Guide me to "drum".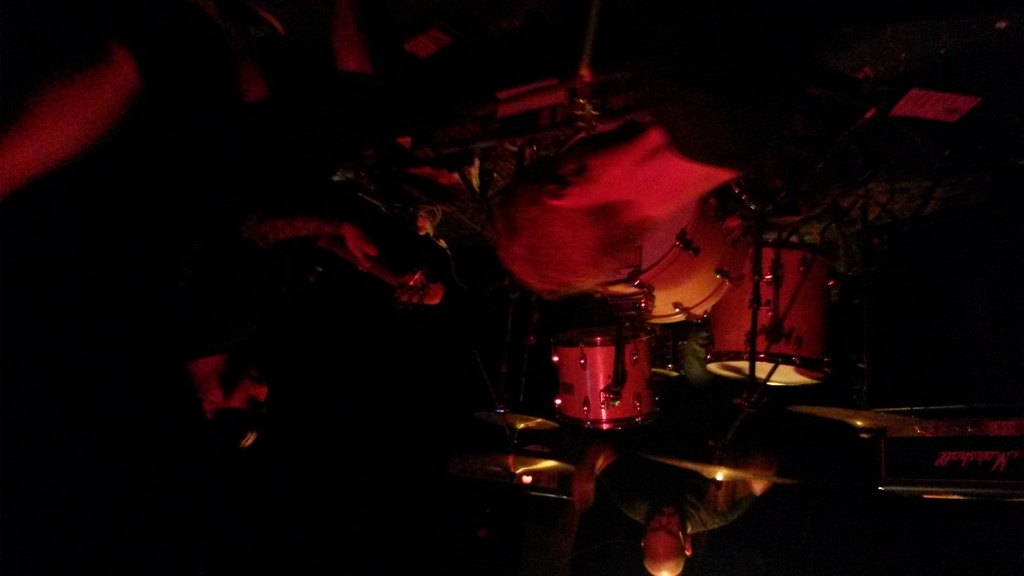
Guidance: <bbox>706, 234, 832, 390</bbox>.
